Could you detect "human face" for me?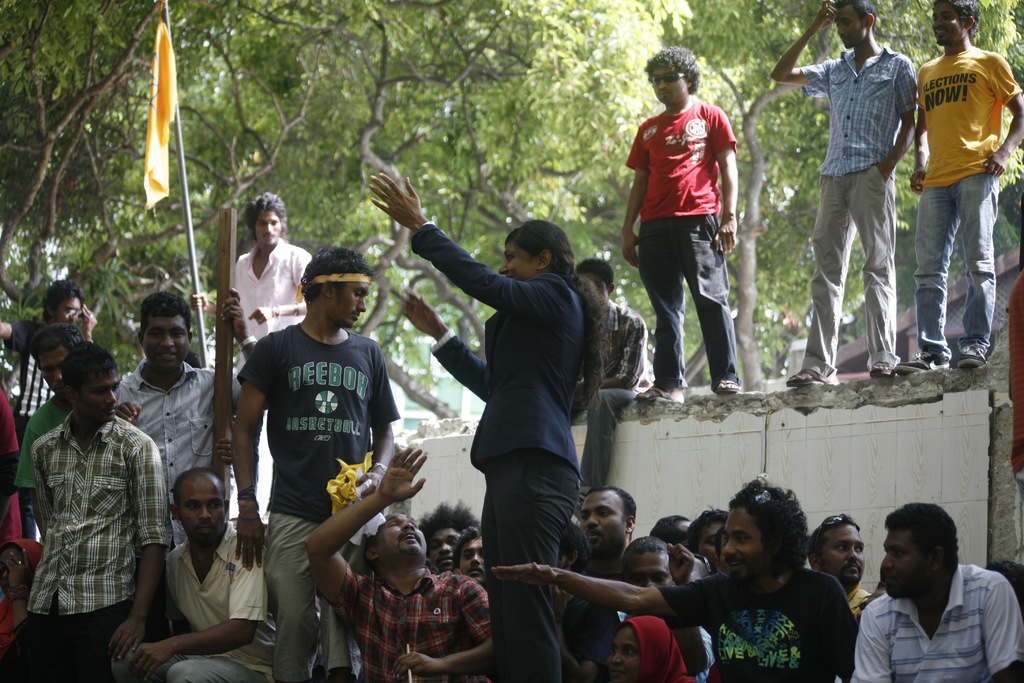
Detection result: <region>607, 629, 641, 677</region>.
